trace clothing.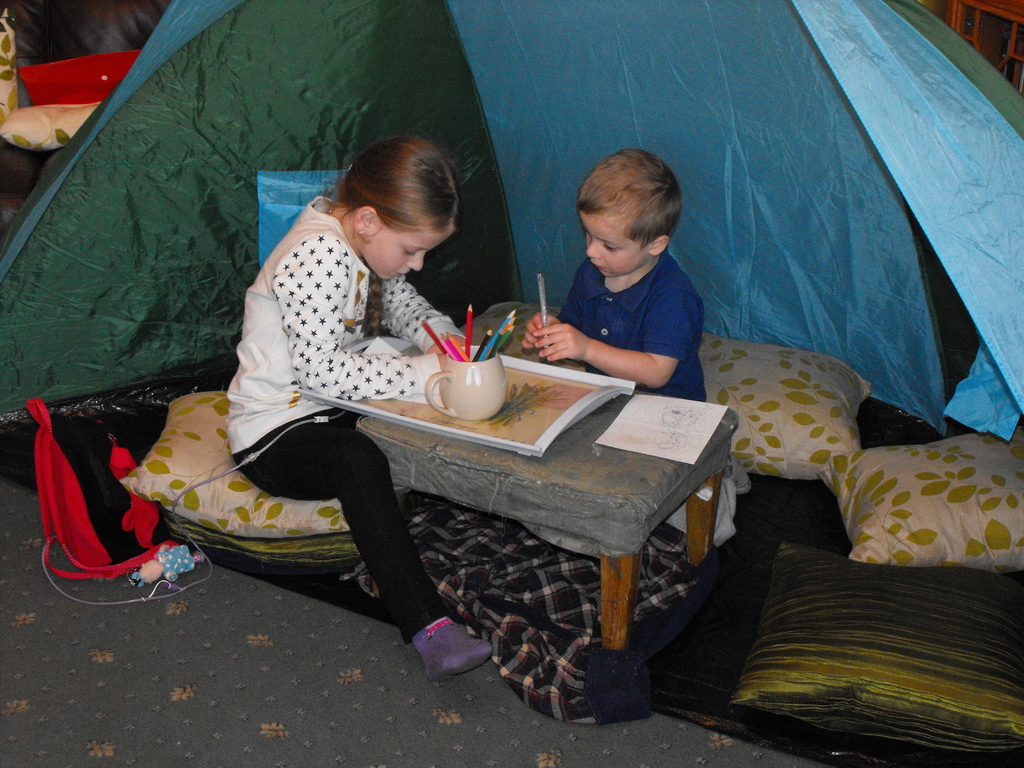
Traced to <region>234, 399, 451, 639</region>.
